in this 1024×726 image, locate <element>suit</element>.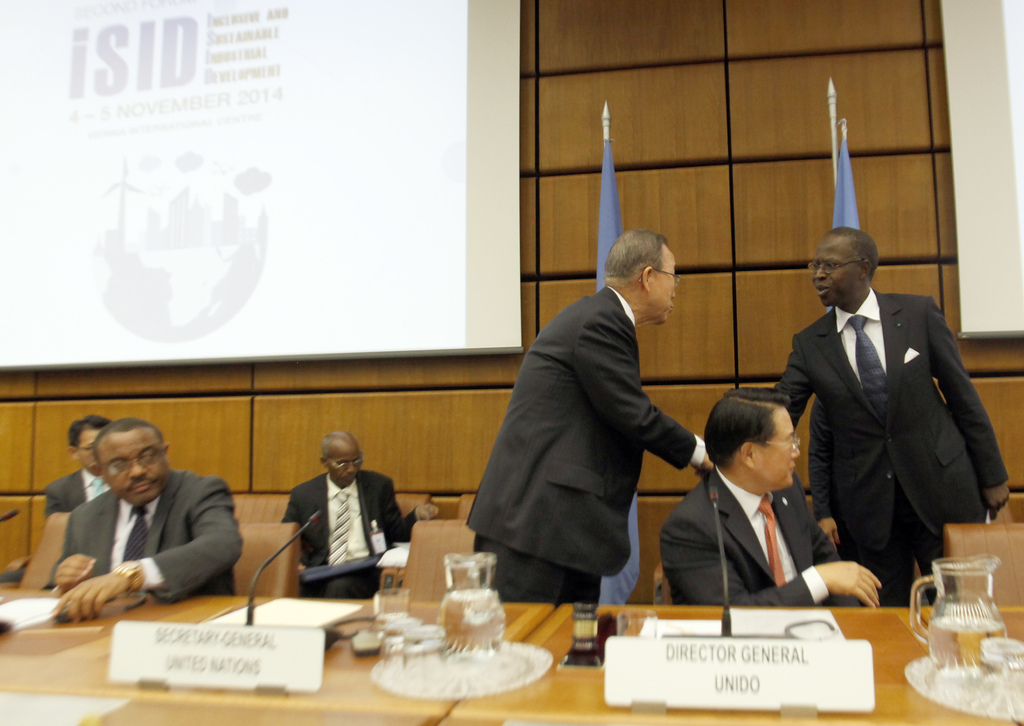
Bounding box: <box>275,472,436,602</box>.
